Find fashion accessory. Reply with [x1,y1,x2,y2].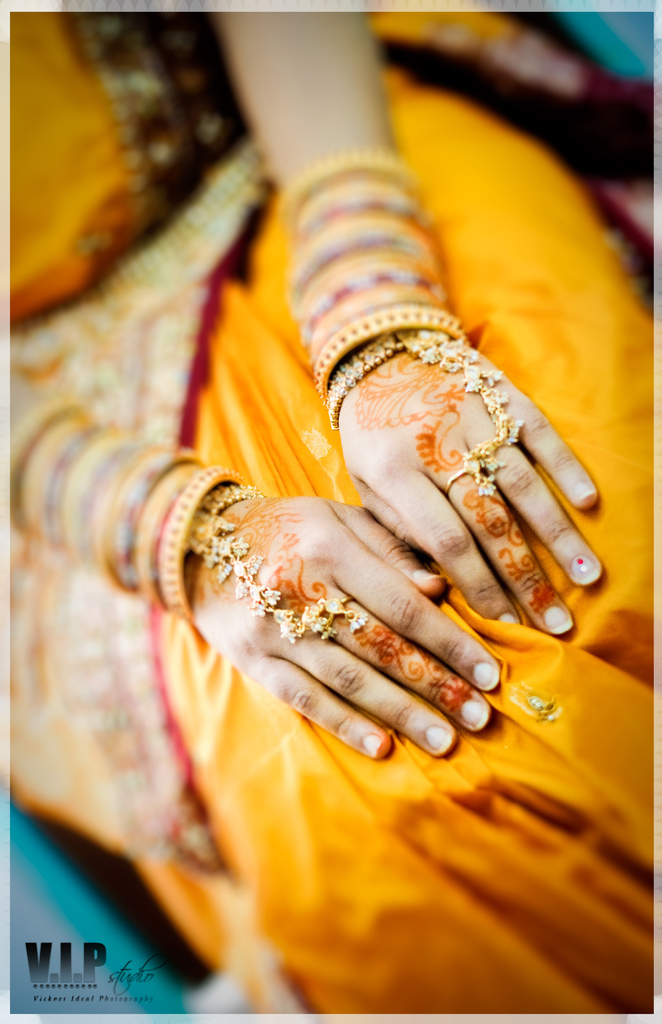
[6,132,269,372].
